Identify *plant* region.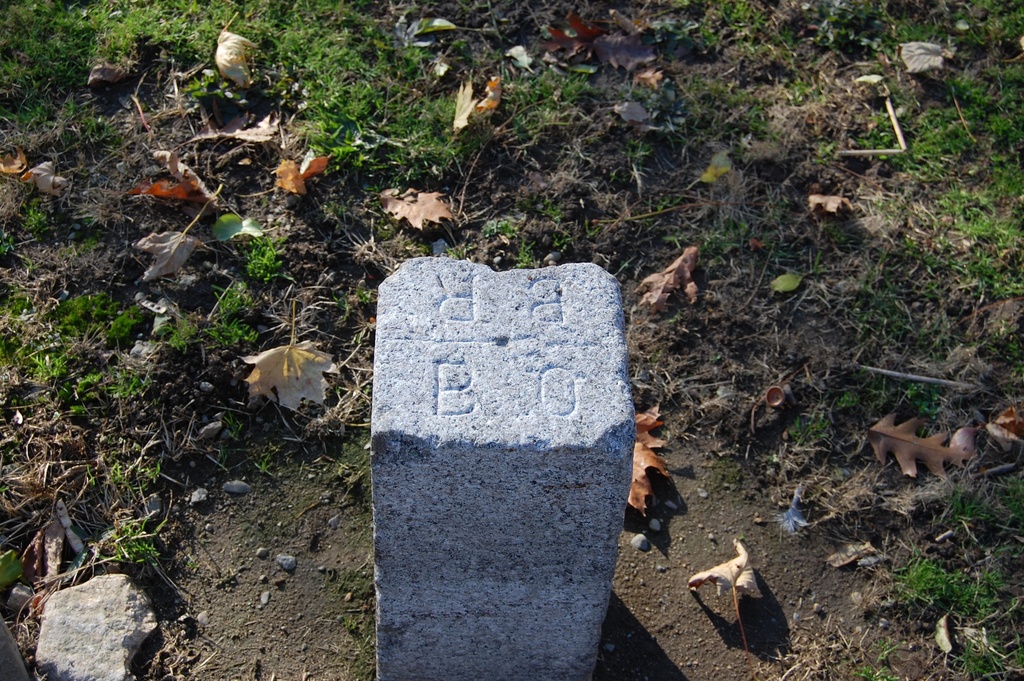
Region: region(207, 283, 260, 349).
